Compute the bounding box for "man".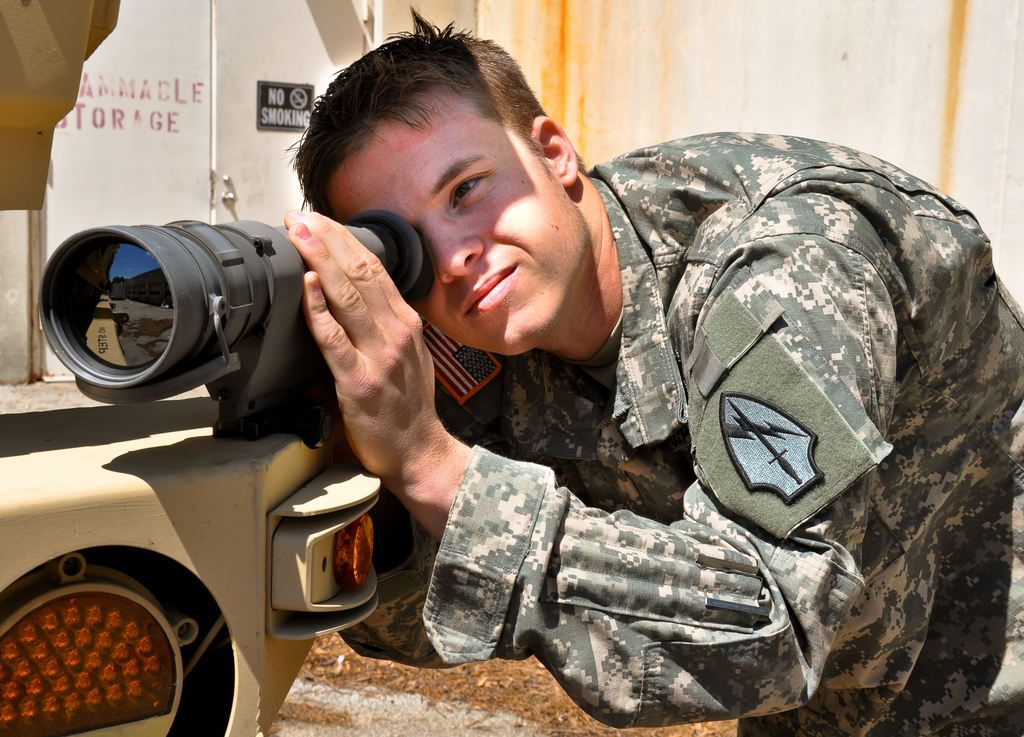
x1=270 y1=14 x2=1023 y2=736.
